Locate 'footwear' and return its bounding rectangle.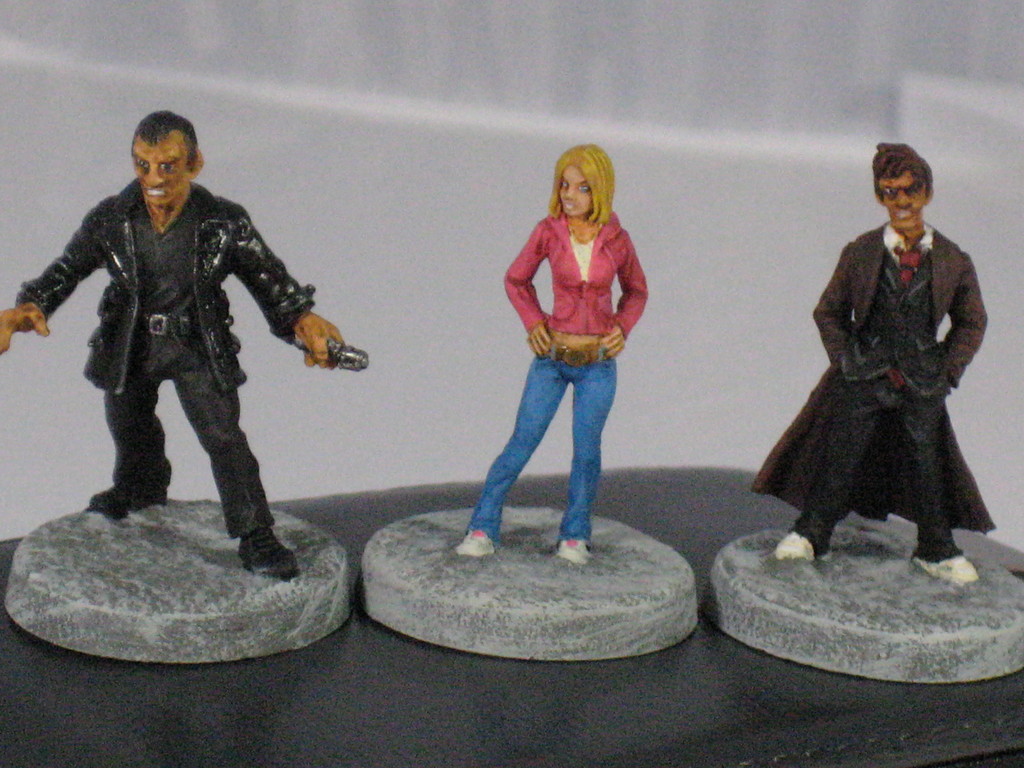
(189,520,312,596).
